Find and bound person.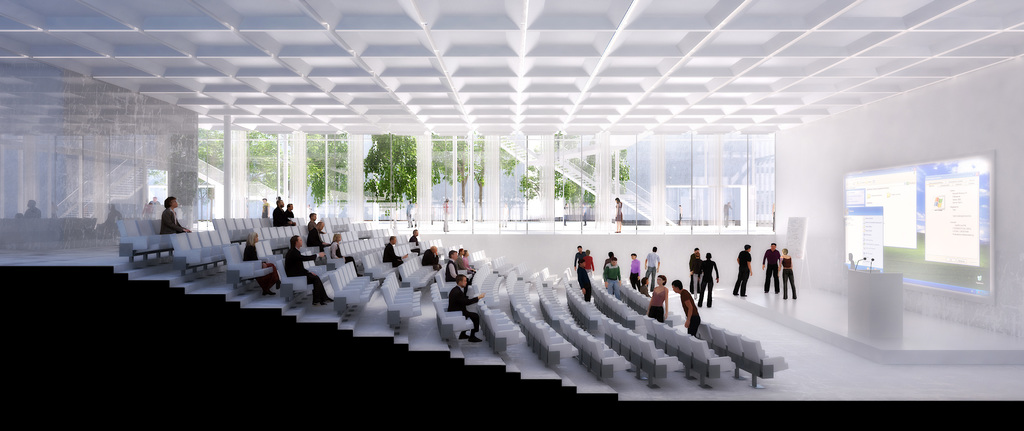
Bound: 719, 200, 733, 221.
